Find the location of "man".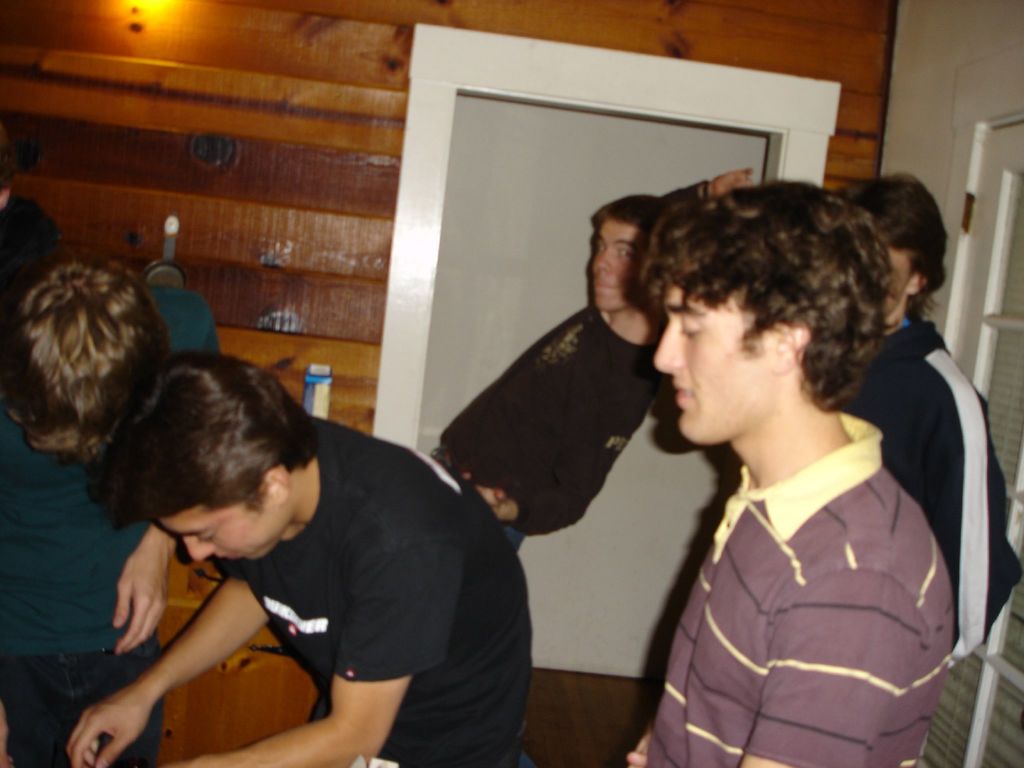
Location: 625, 175, 954, 767.
